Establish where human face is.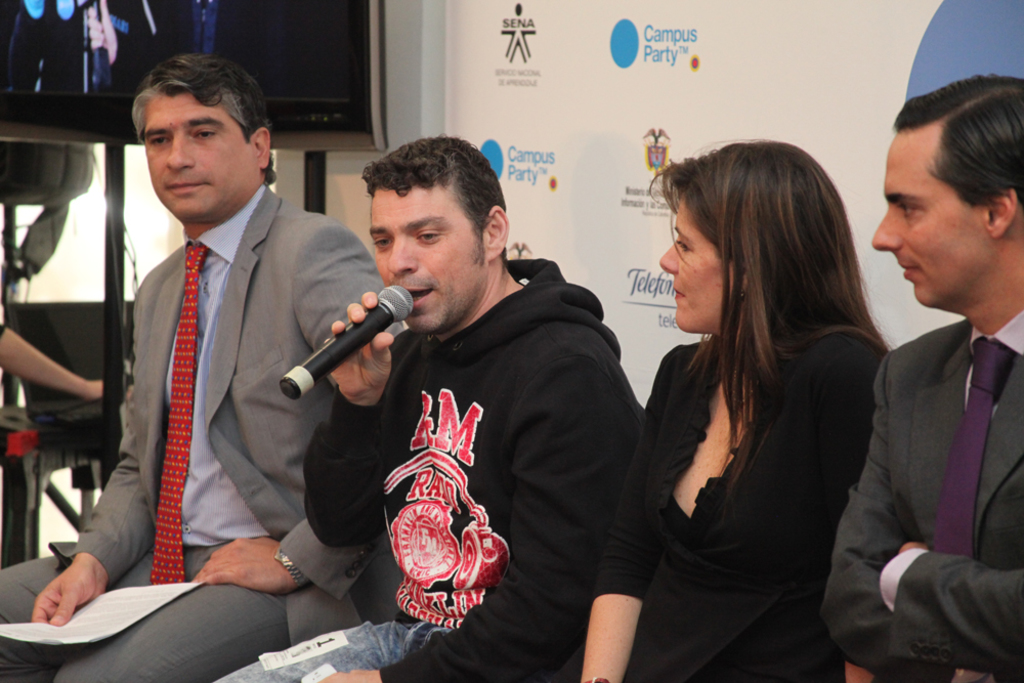
Established at x1=147, y1=92, x2=266, y2=216.
